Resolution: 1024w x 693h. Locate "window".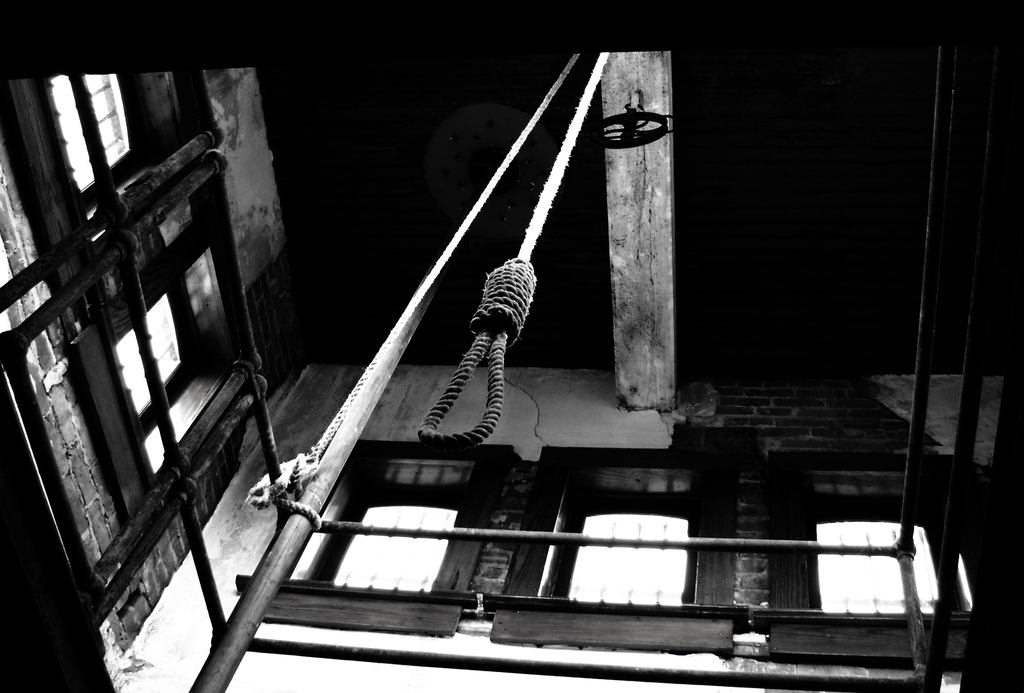
bbox=(68, 205, 262, 519).
